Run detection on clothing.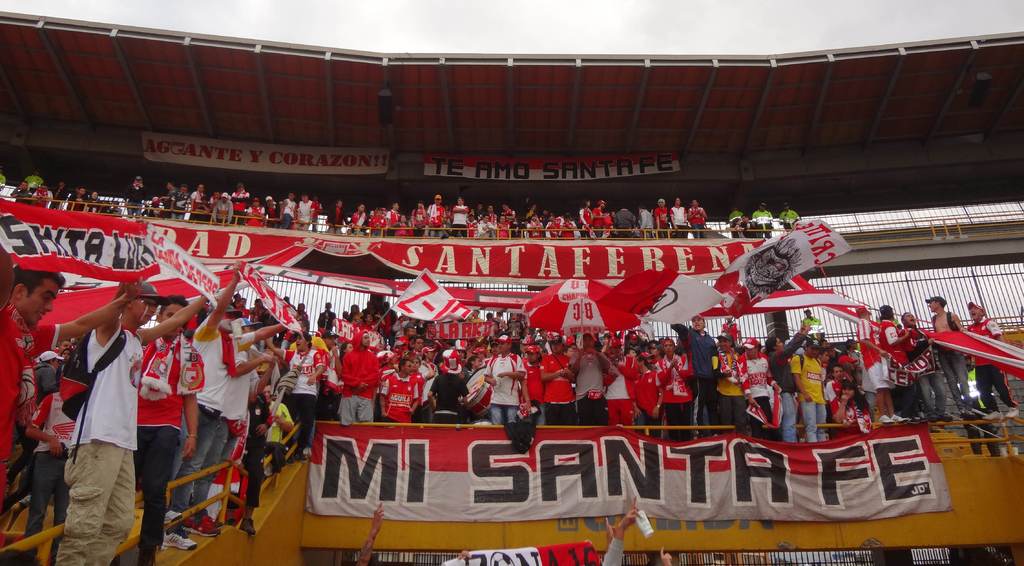
Result: x1=341 y1=331 x2=378 y2=424.
